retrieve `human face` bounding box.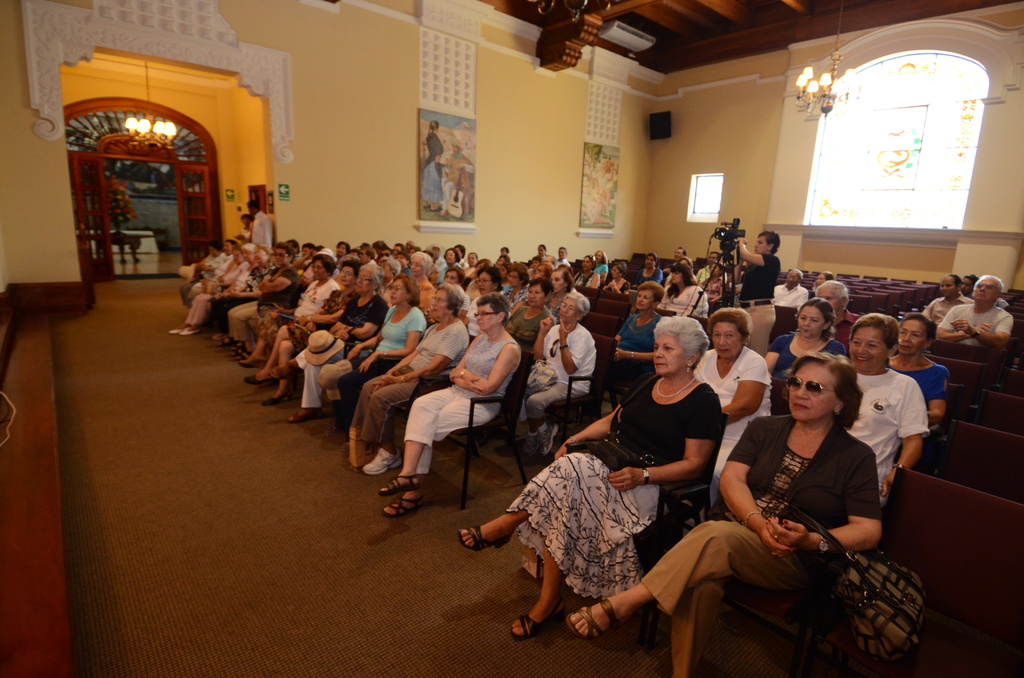
Bounding box: (x1=636, y1=290, x2=658, y2=312).
